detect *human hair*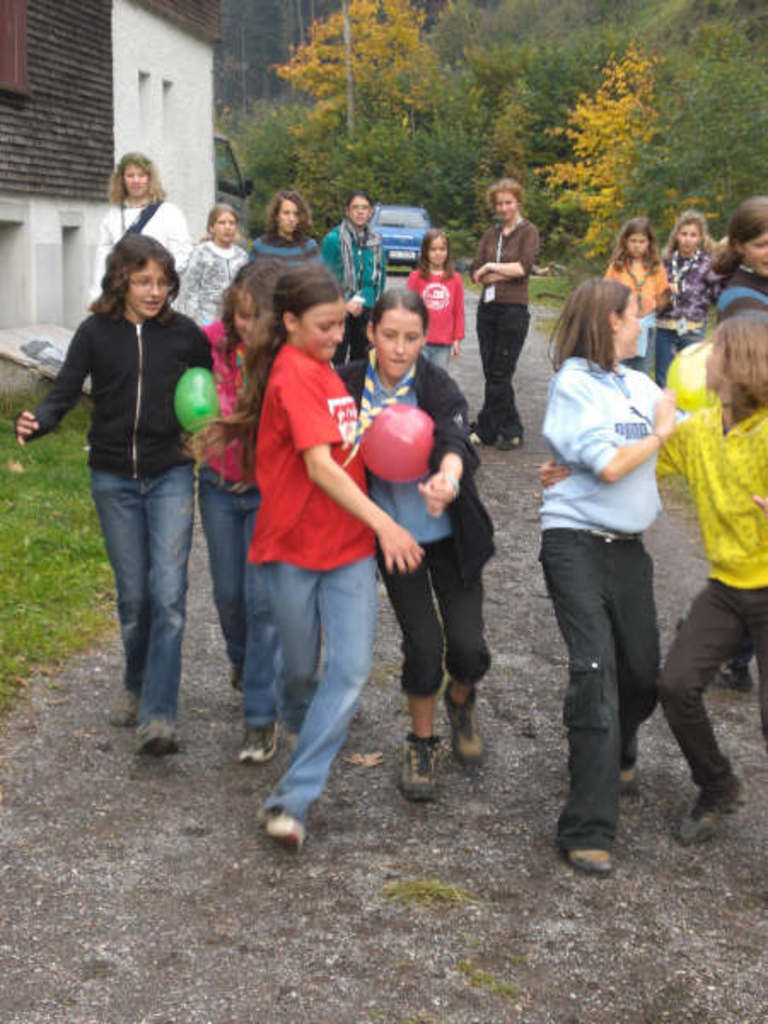
<region>265, 193, 312, 244</region>
